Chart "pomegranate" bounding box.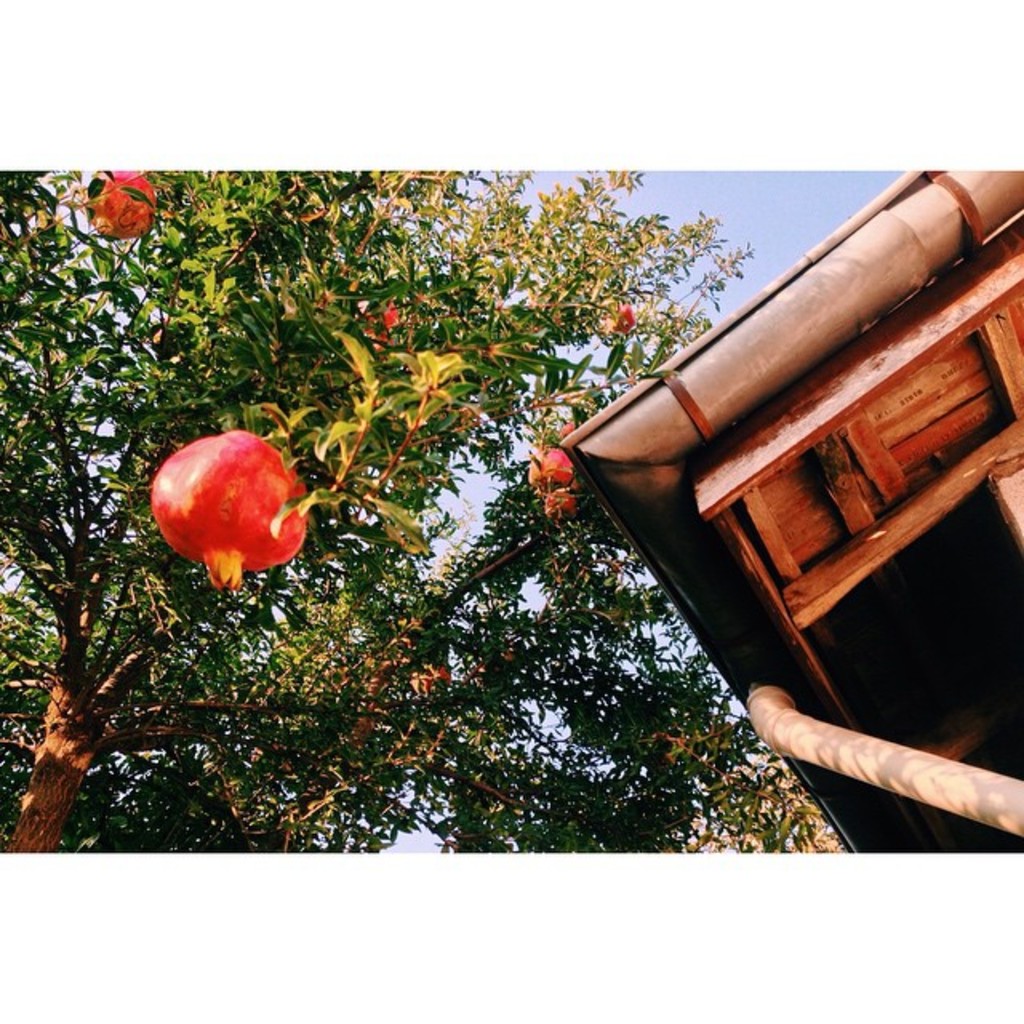
Charted: [left=528, top=445, right=578, bottom=488].
